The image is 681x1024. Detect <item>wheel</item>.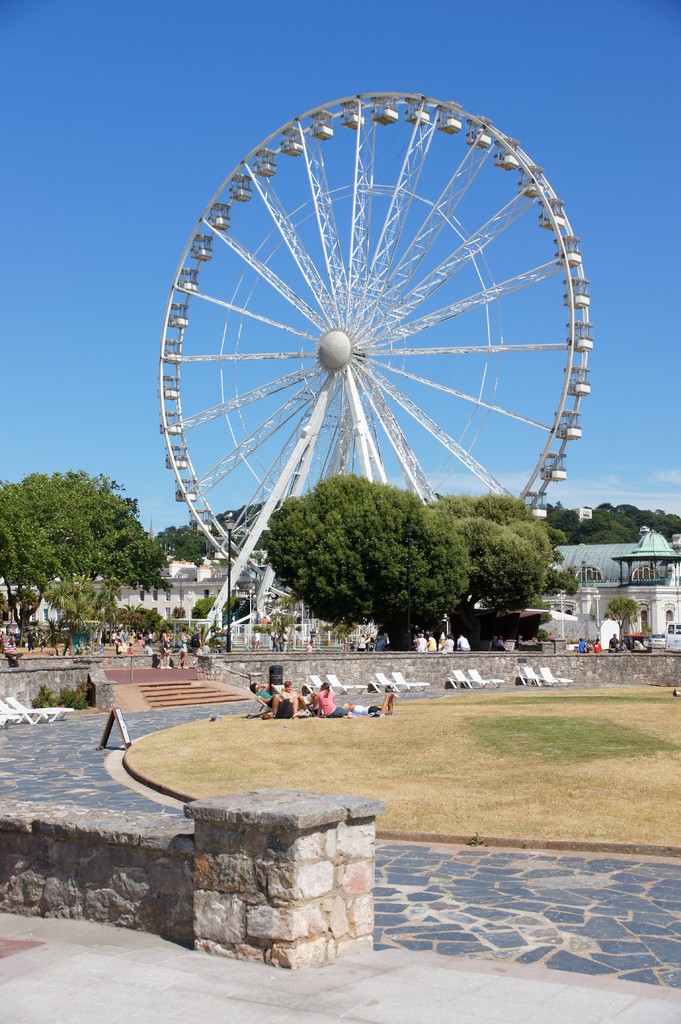
Detection: rect(164, 100, 556, 541).
